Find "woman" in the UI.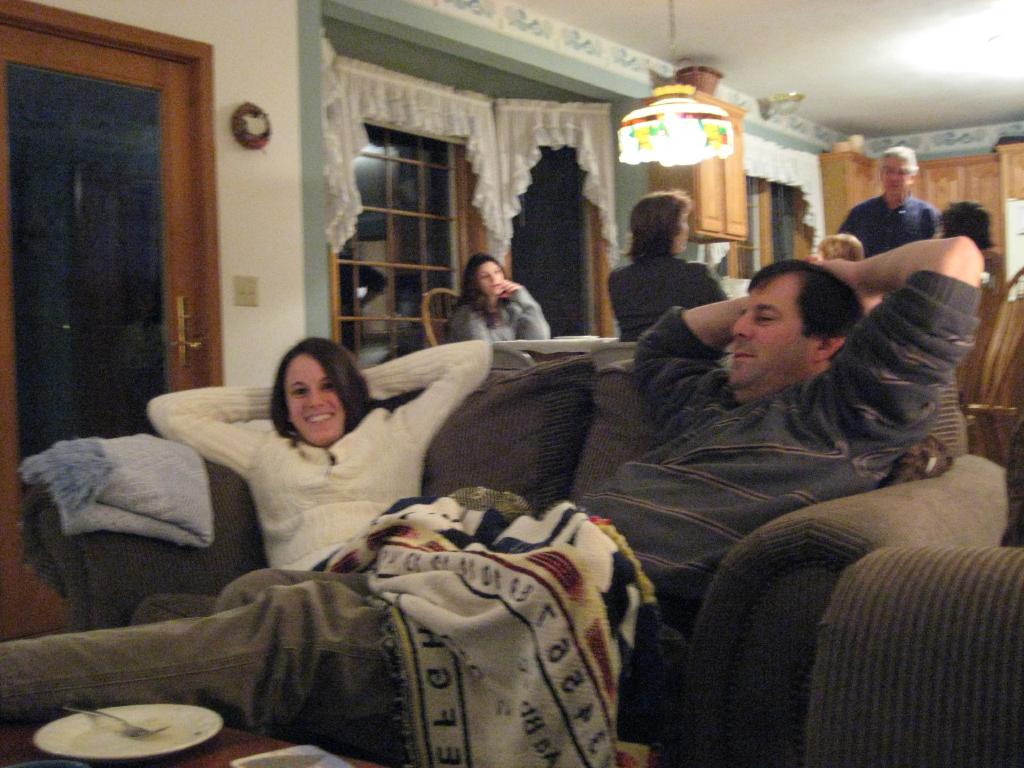
UI element at 597 188 723 339.
